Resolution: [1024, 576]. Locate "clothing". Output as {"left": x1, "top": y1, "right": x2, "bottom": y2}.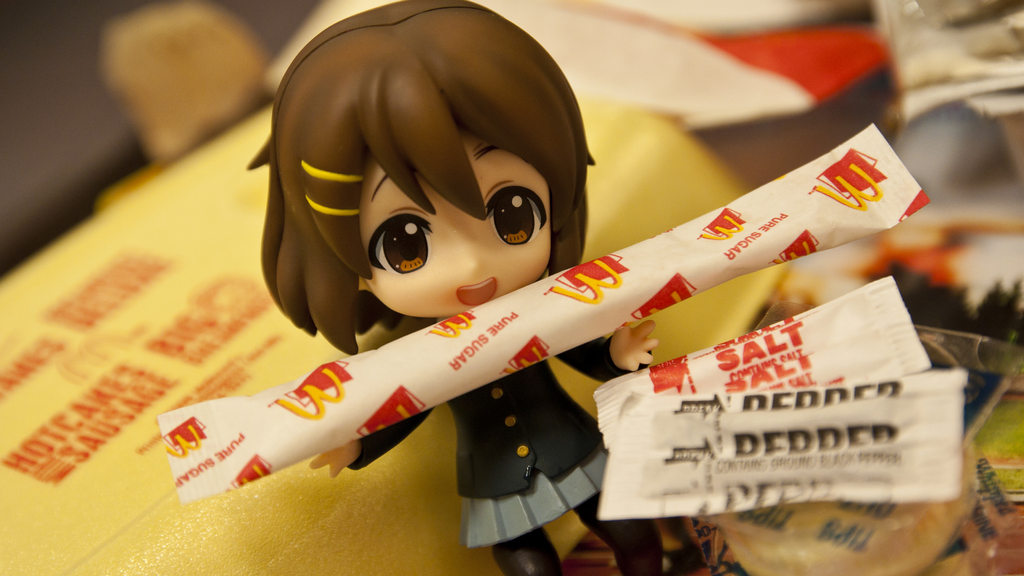
{"left": 301, "top": 327, "right": 705, "bottom": 575}.
